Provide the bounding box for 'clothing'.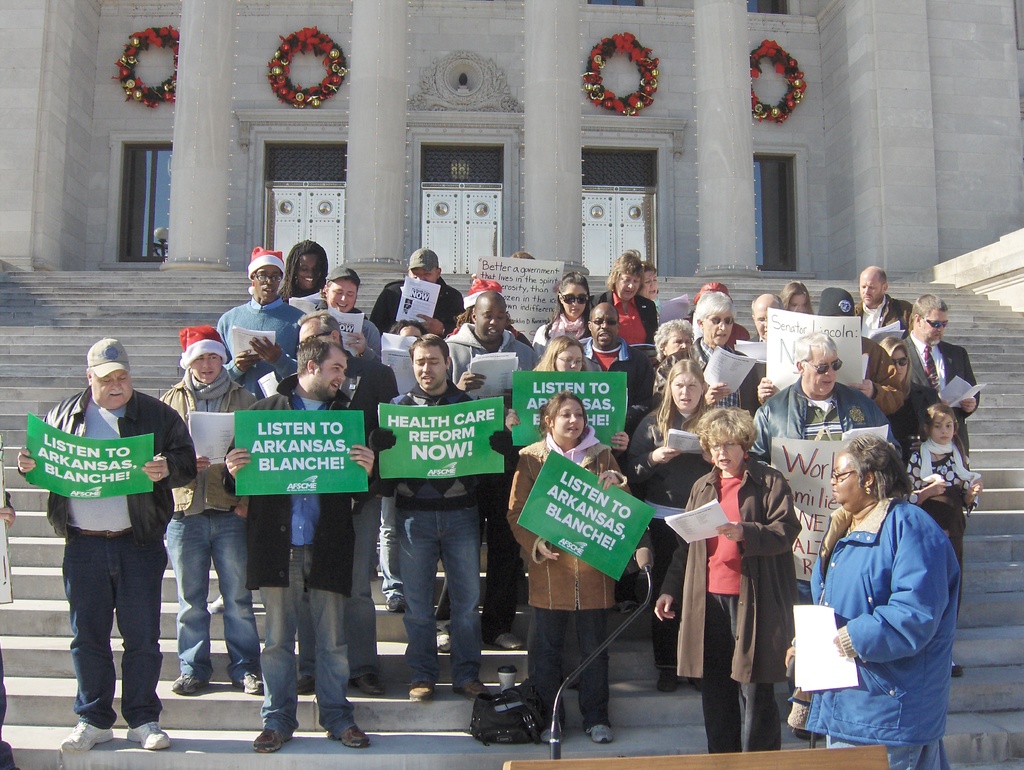
BBox(372, 376, 507, 690).
